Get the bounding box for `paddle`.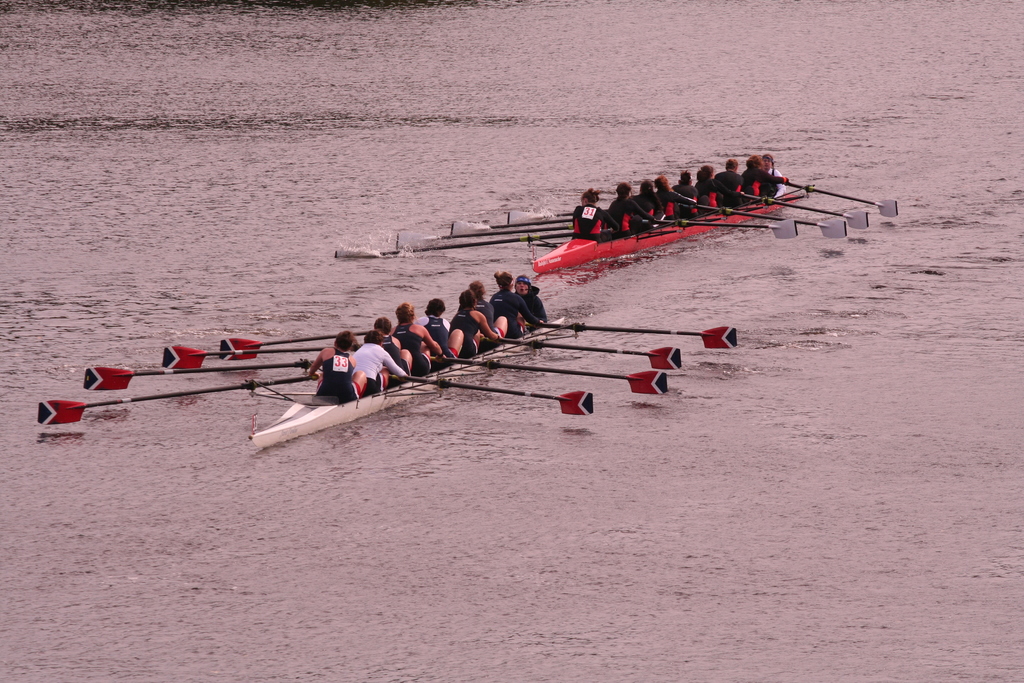
bbox(401, 367, 595, 415).
